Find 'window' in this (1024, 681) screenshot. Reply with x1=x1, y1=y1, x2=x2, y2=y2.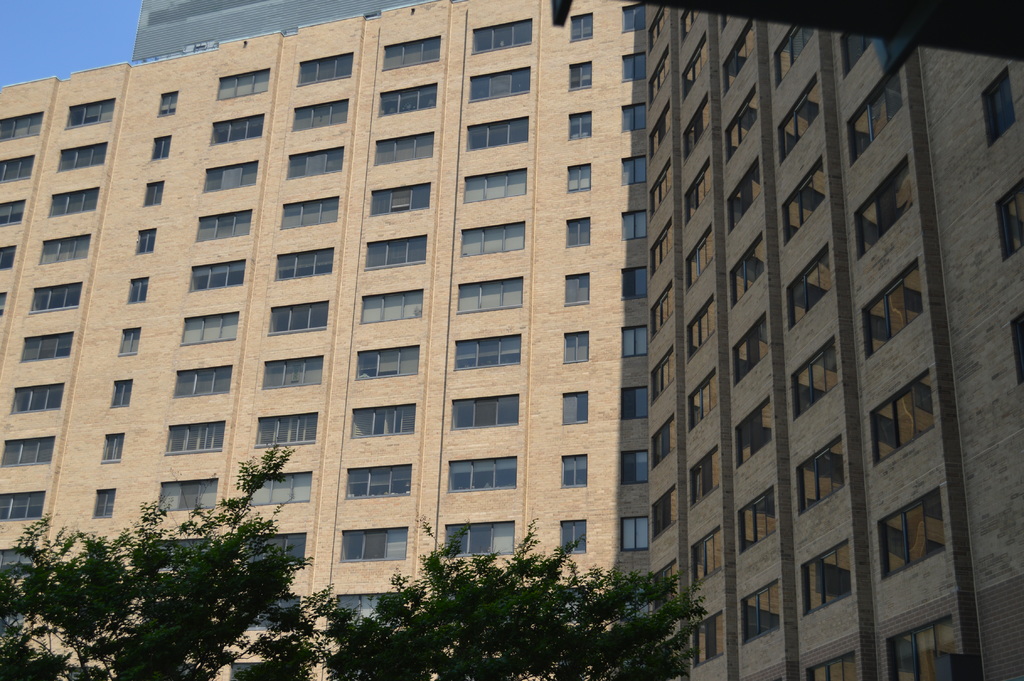
x1=620, y1=152, x2=648, y2=185.
